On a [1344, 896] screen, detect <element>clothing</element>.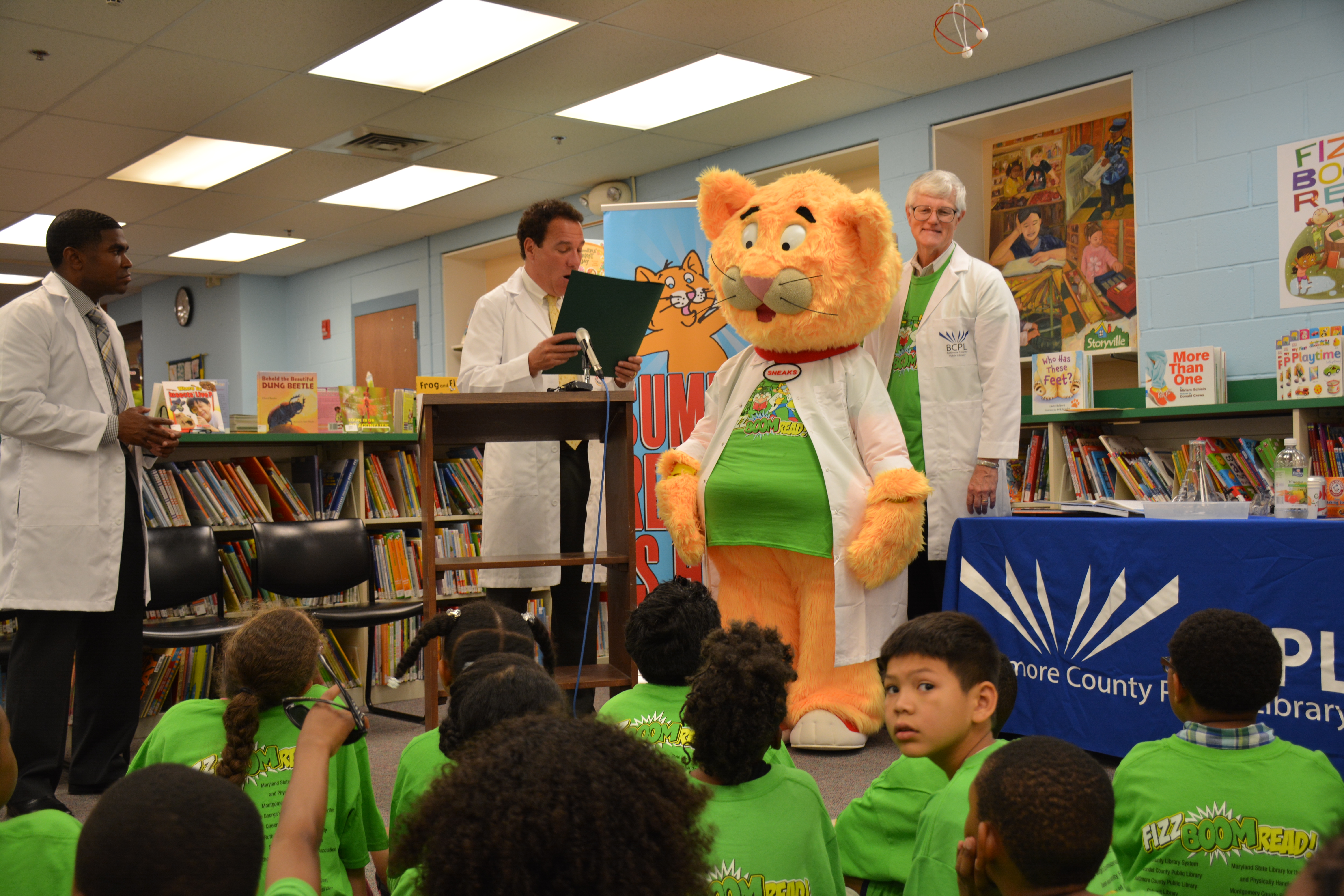
[250,161,301,200].
